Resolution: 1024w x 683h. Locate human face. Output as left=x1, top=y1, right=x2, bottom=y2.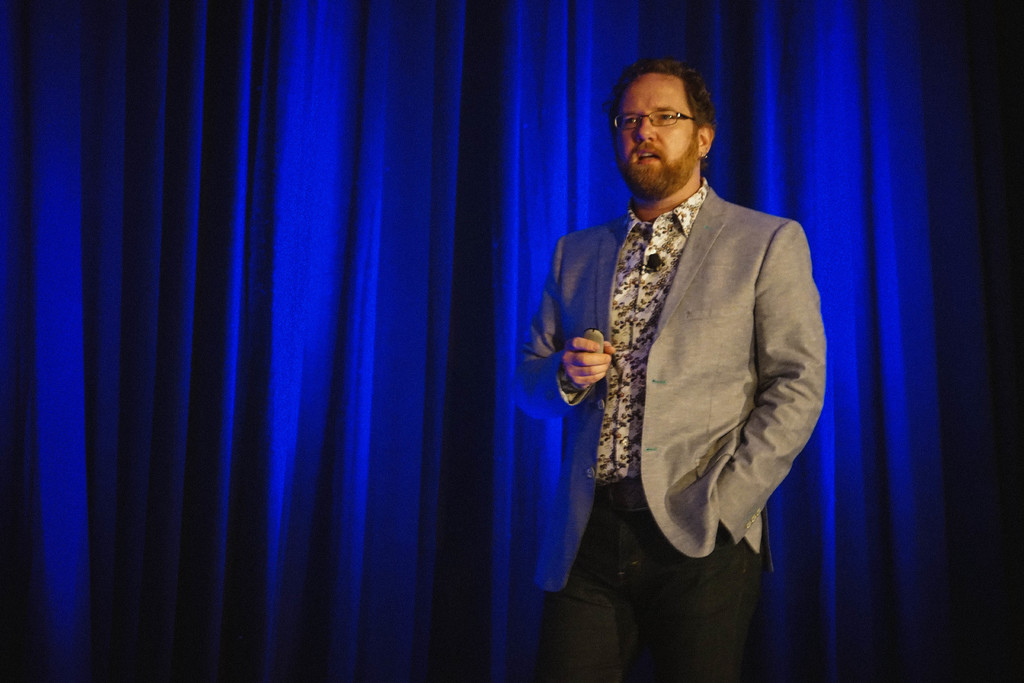
left=614, top=71, right=696, bottom=197.
